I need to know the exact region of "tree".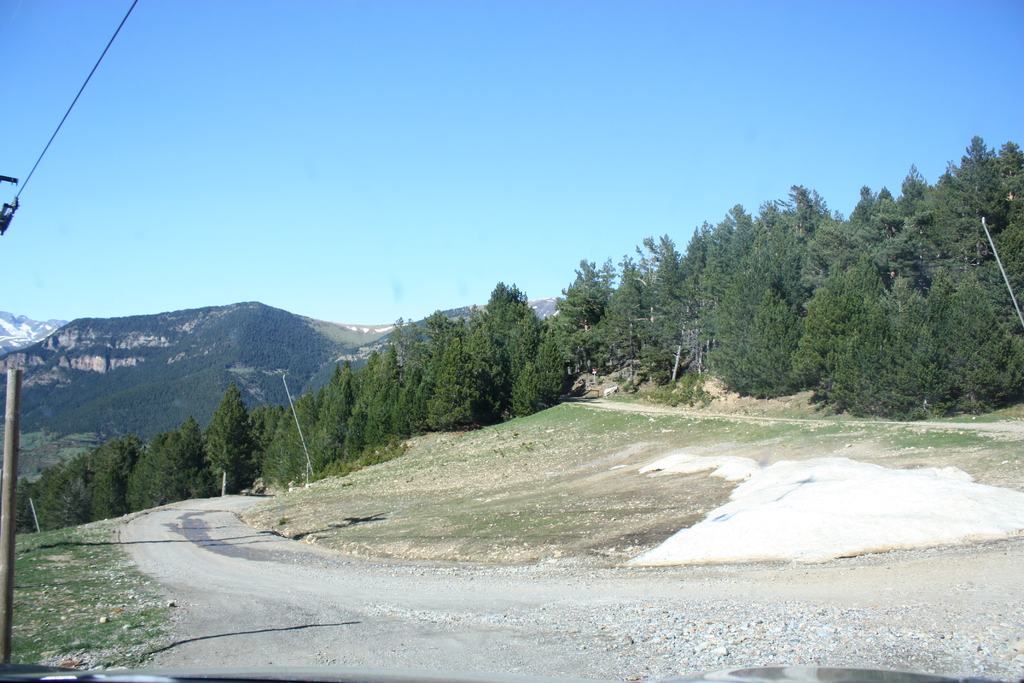
Region: x1=970 y1=220 x2=1023 y2=386.
